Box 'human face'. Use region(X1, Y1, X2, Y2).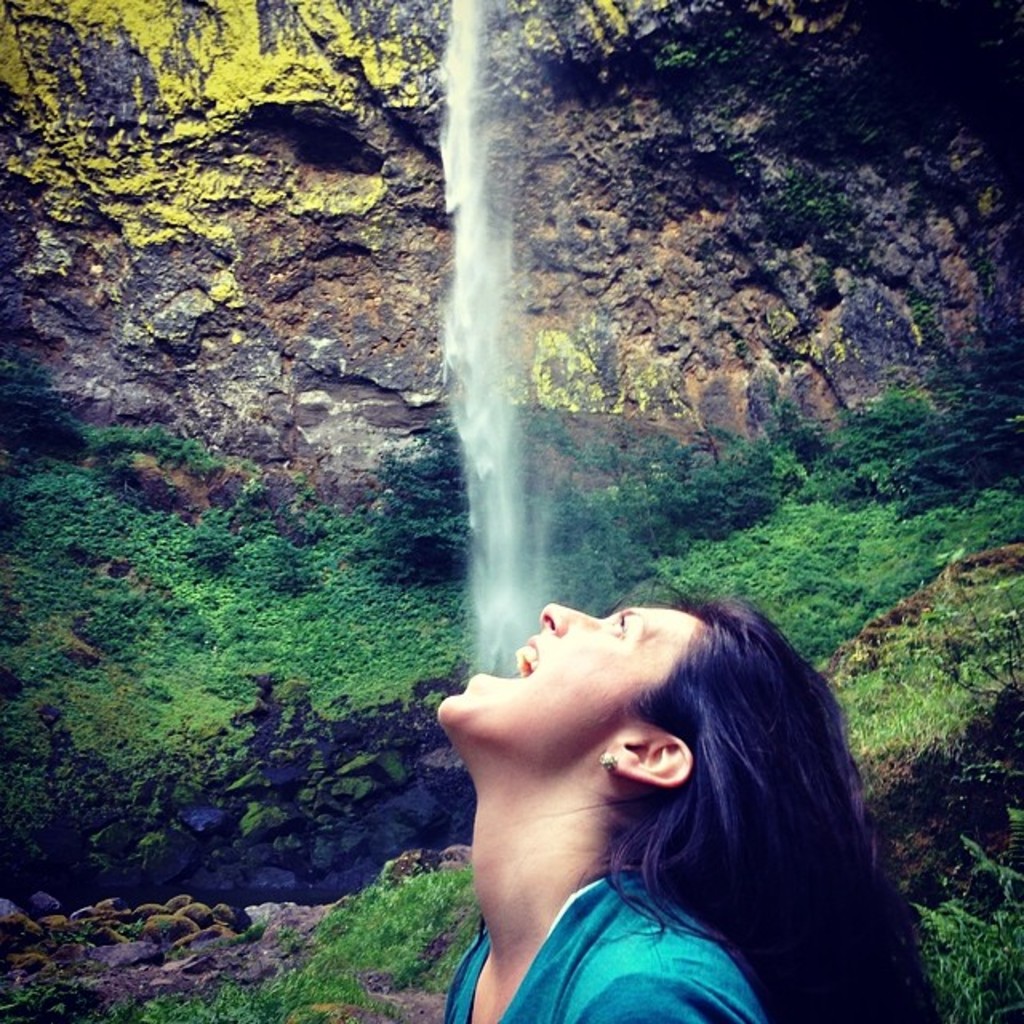
region(435, 597, 685, 750).
